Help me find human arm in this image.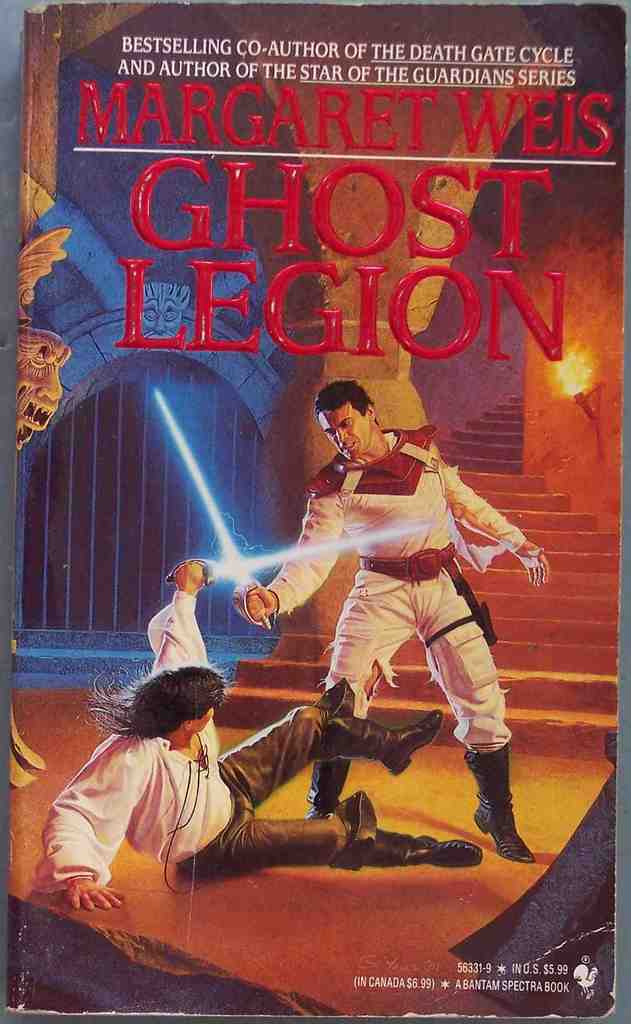
Found it: x1=35 y1=743 x2=149 y2=929.
